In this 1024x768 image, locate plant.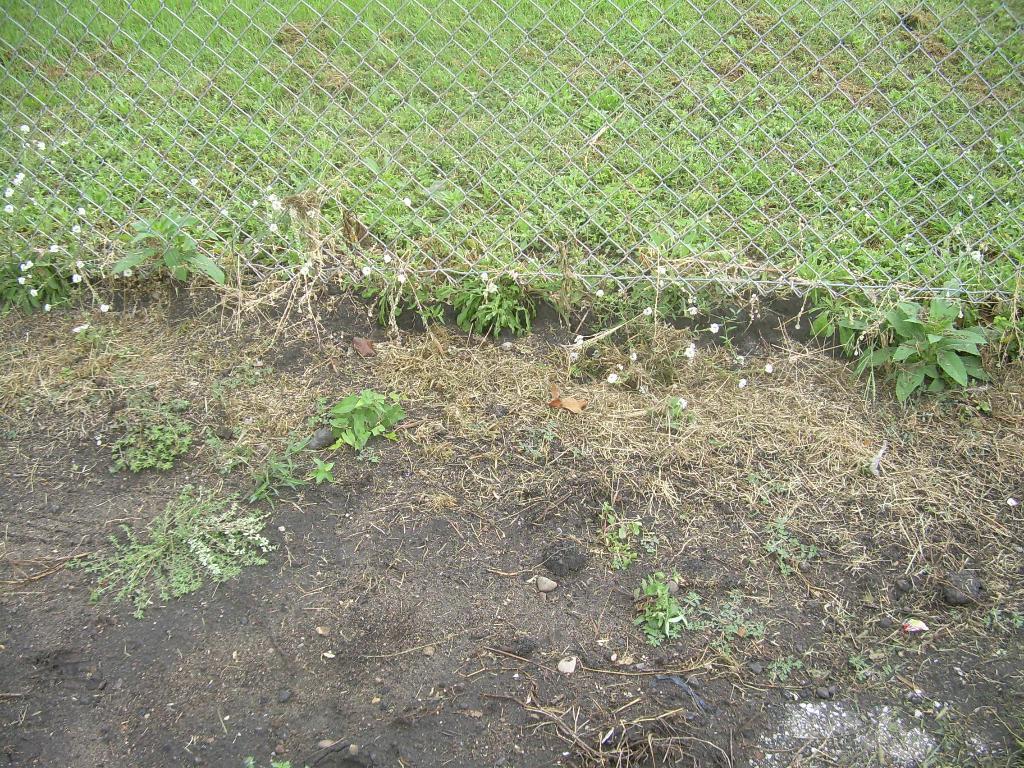
Bounding box: 56/481/283/621.
